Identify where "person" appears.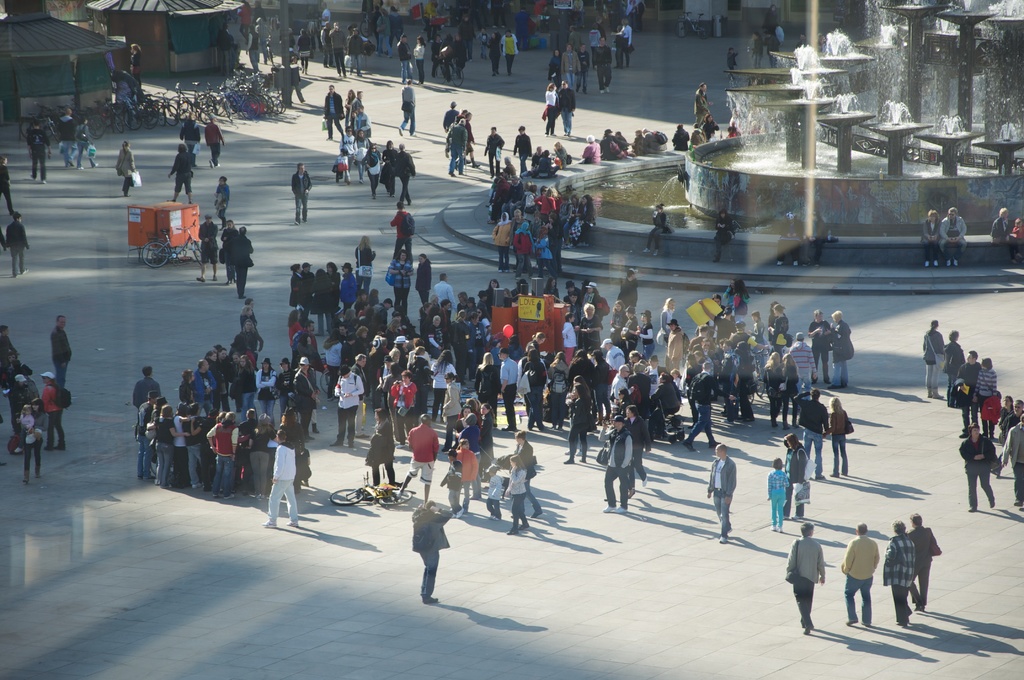
Appears at BBox(668, 121, 688, 155).
